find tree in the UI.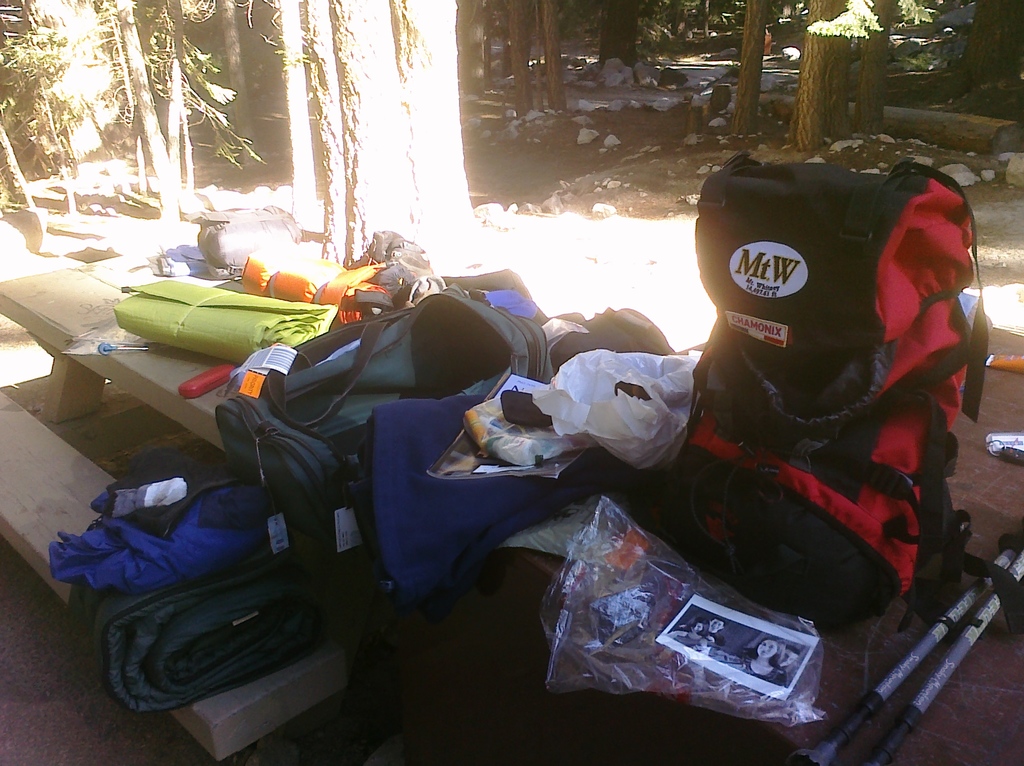
UI element at {"left": 17, "top": 0, "right": 111, "bottom": 179}.
